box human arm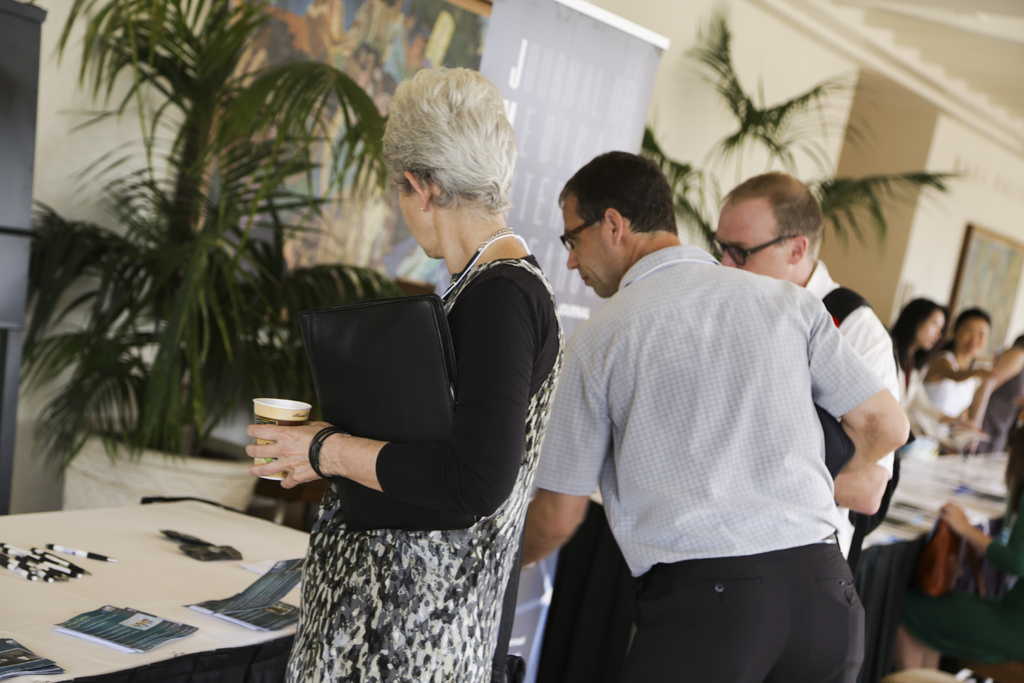
<box>913,373,970,431</box>
